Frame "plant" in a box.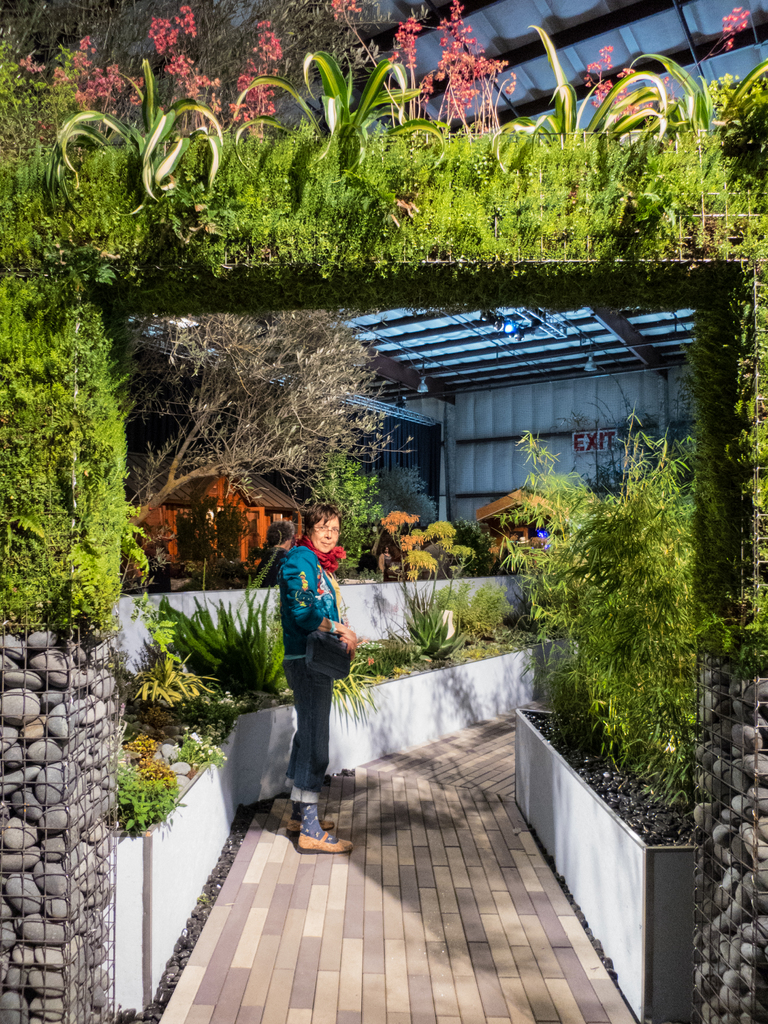
115/764/185/849.
